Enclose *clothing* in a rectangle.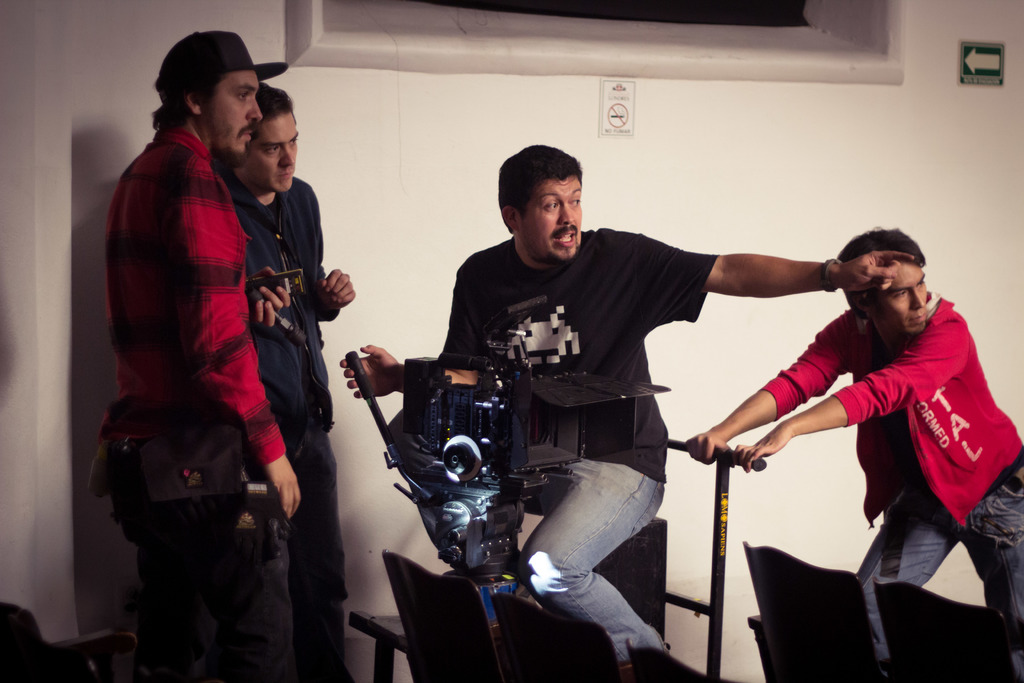
bbox=[104, 33, 307, 617].
